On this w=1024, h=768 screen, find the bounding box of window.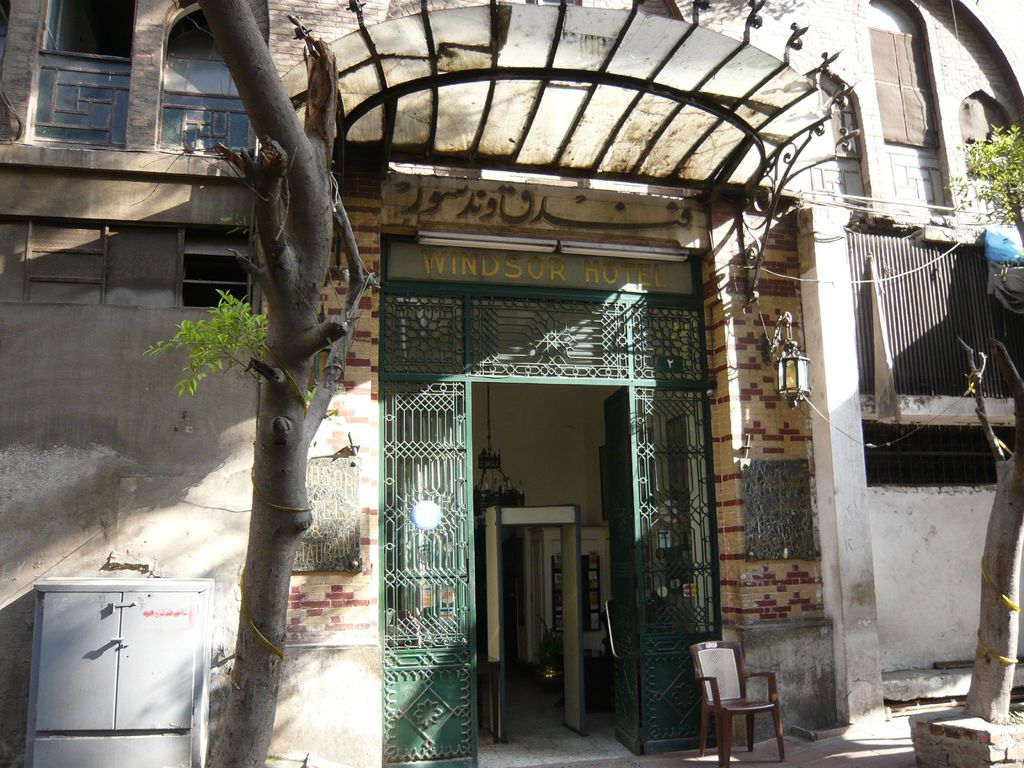
Bounding box: (x1=863, y1=415, x2=1022, y2=496).
